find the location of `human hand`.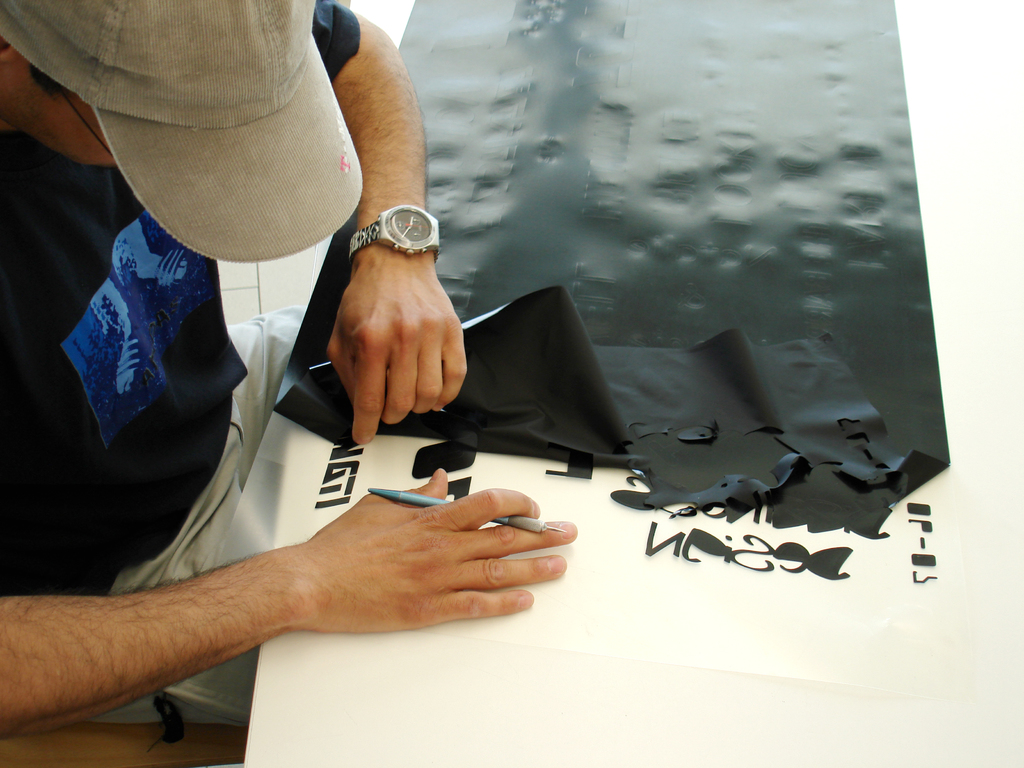
Location: [321, 260, 469, 447].
